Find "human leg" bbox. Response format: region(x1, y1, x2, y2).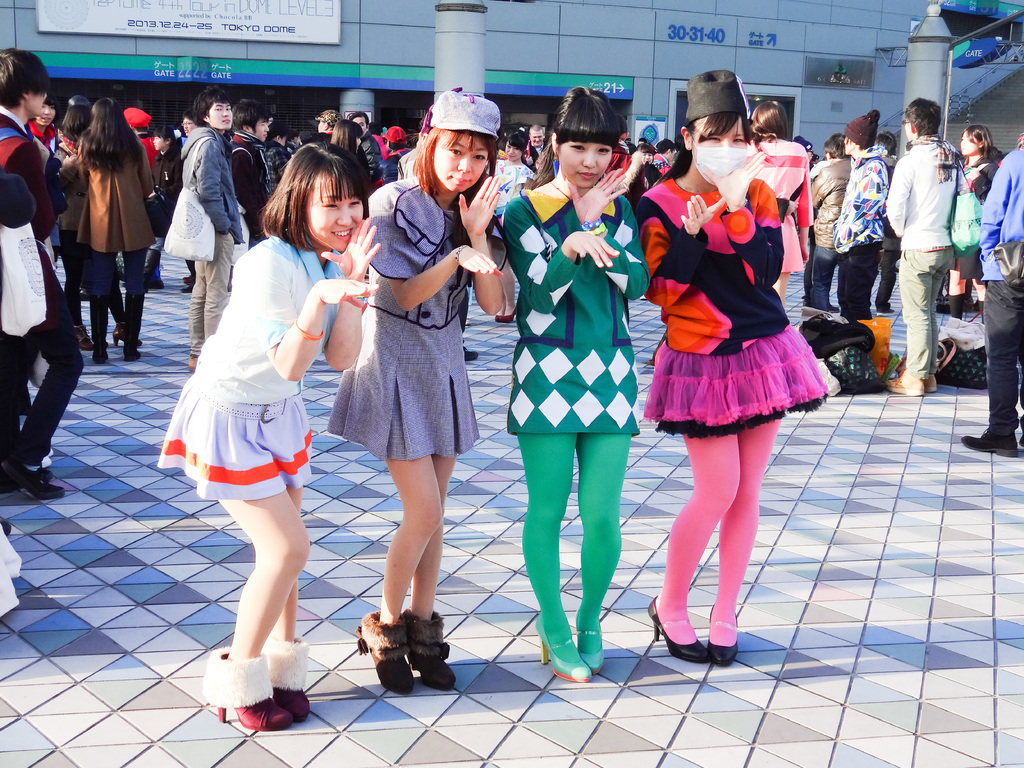
region(962, 285, 1023, 450).
